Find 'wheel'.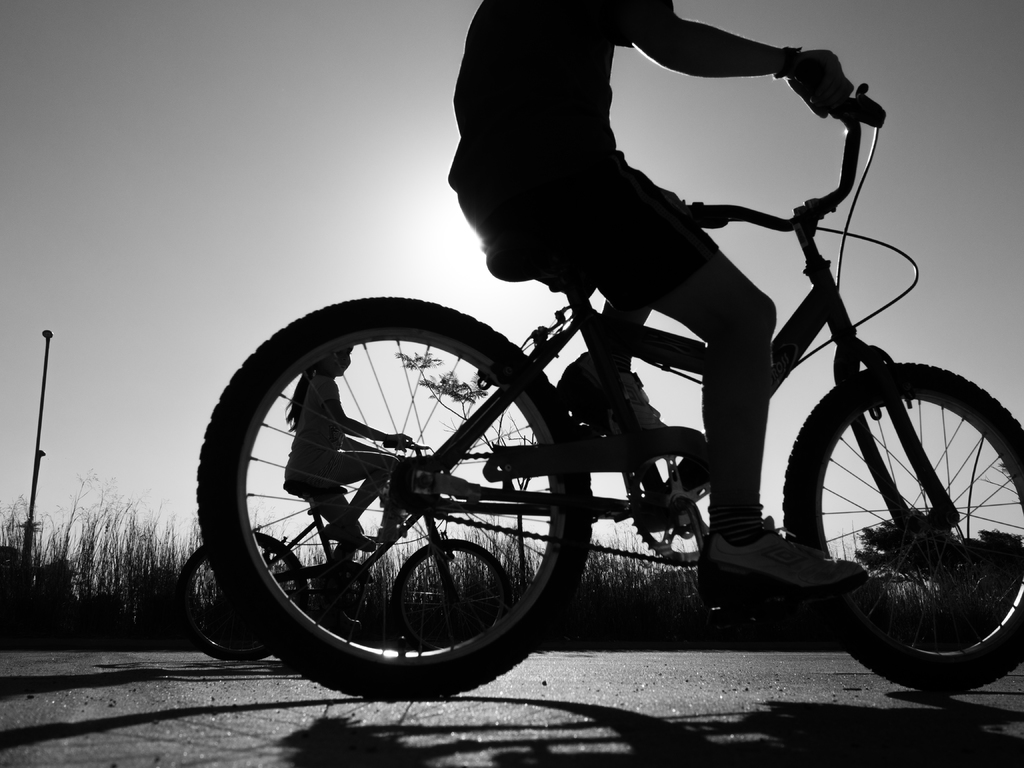
x1=780 y1=366 x2=1023 y2=701.
